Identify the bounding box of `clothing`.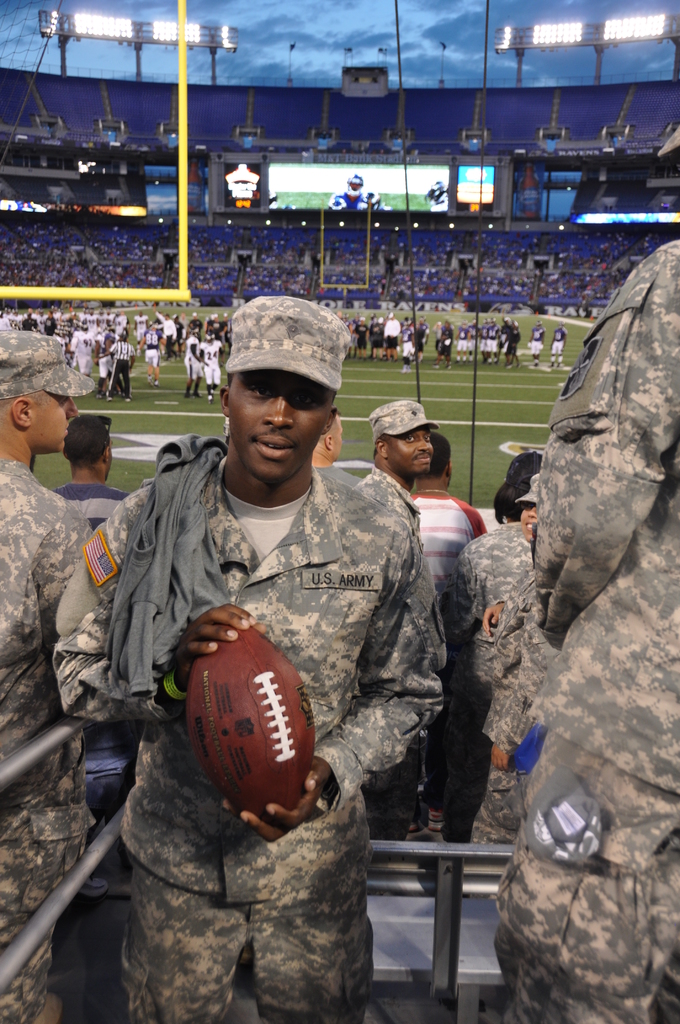
535,230,679,1009.
